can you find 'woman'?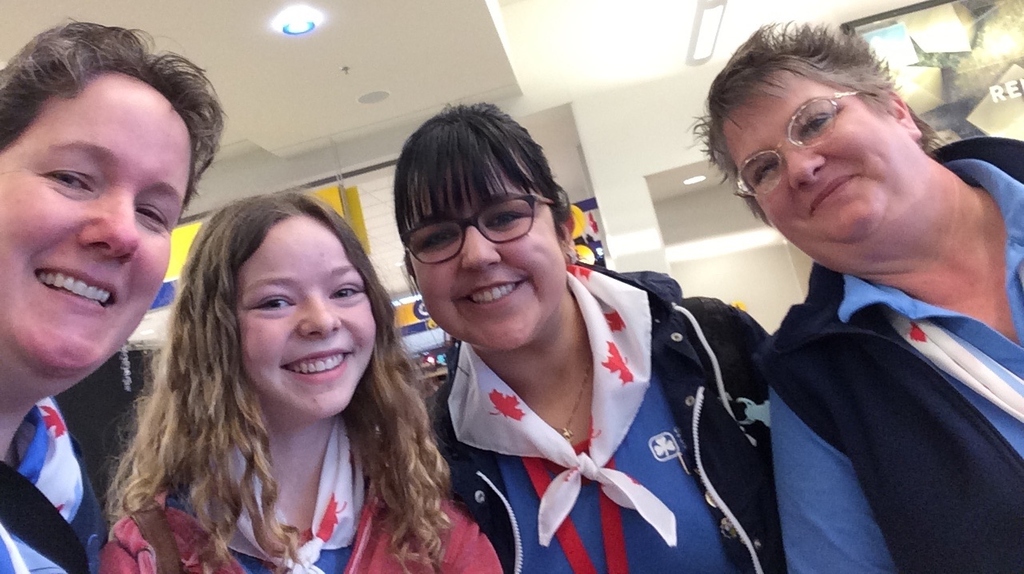
Yes, bounding box: rect(681, 18, 1023, 573).
